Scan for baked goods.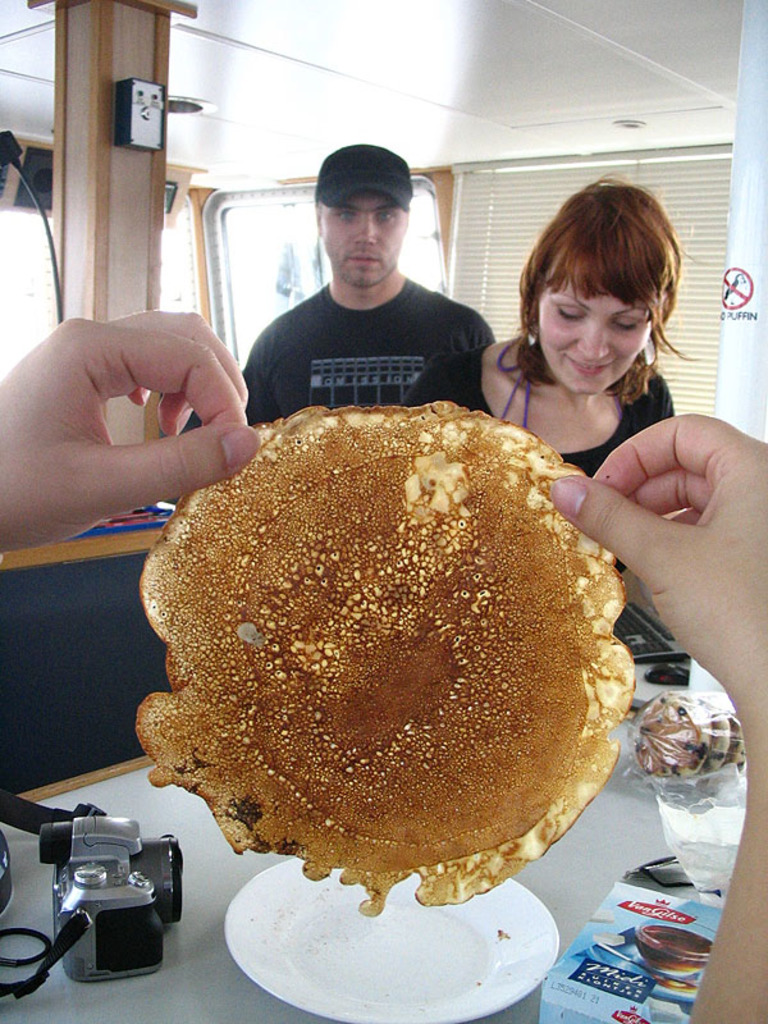
Scan result: x1=128 y1=406 x2=637 y2=913.
